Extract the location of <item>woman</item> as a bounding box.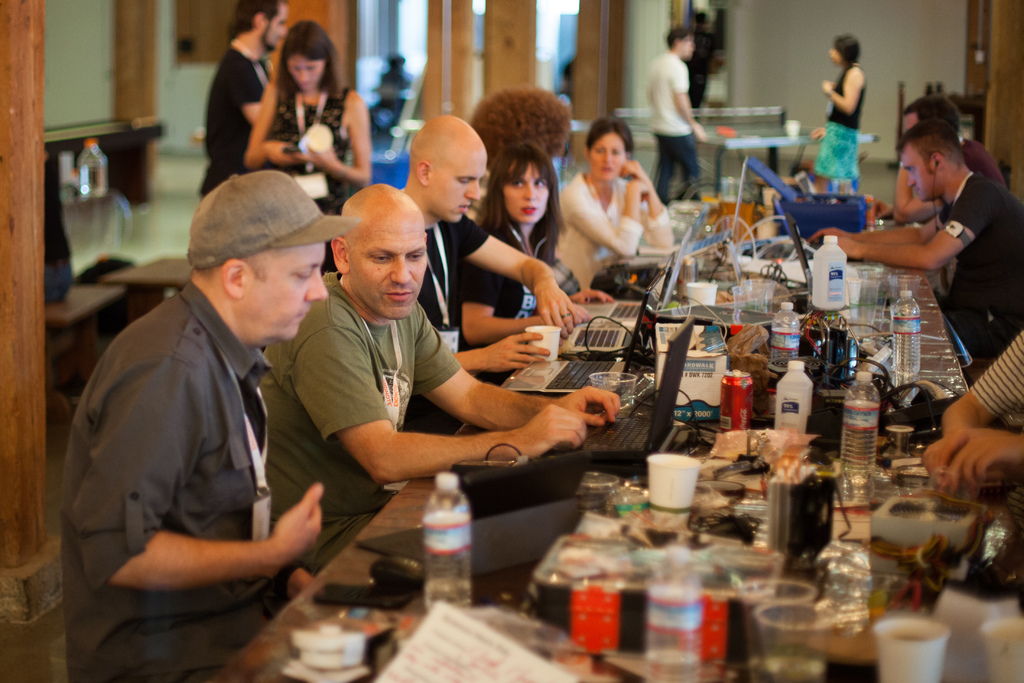
bbox=[809, 28, 865, 206].
